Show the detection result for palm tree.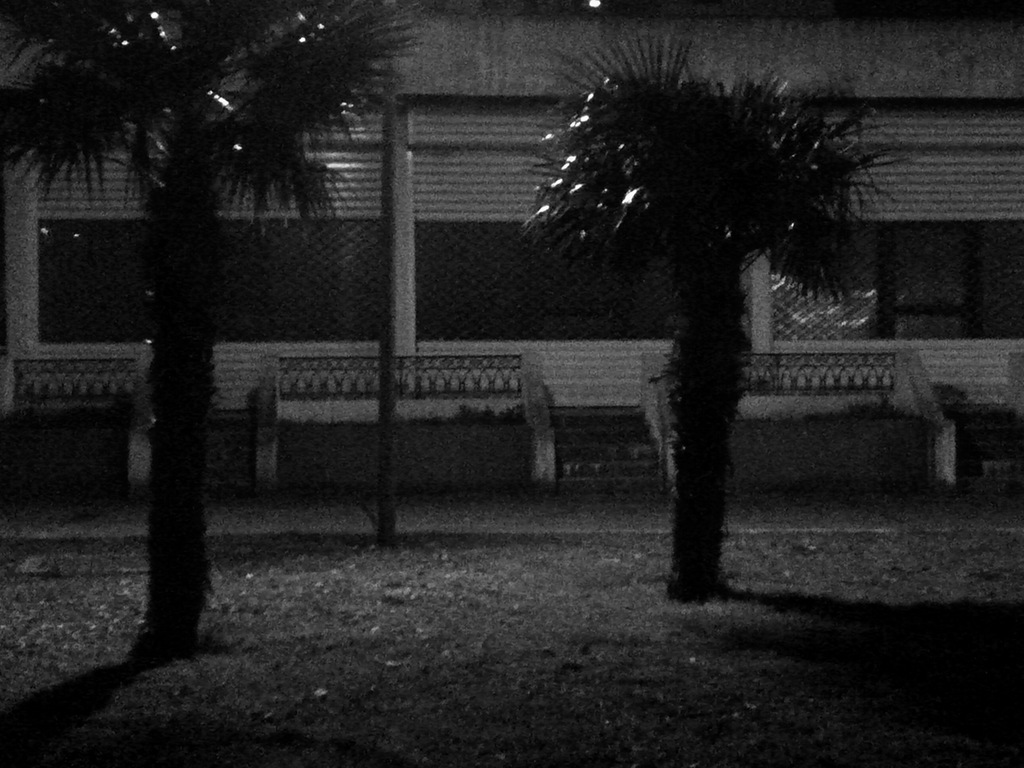
left=3, top=0, right=433, bottom=639.
